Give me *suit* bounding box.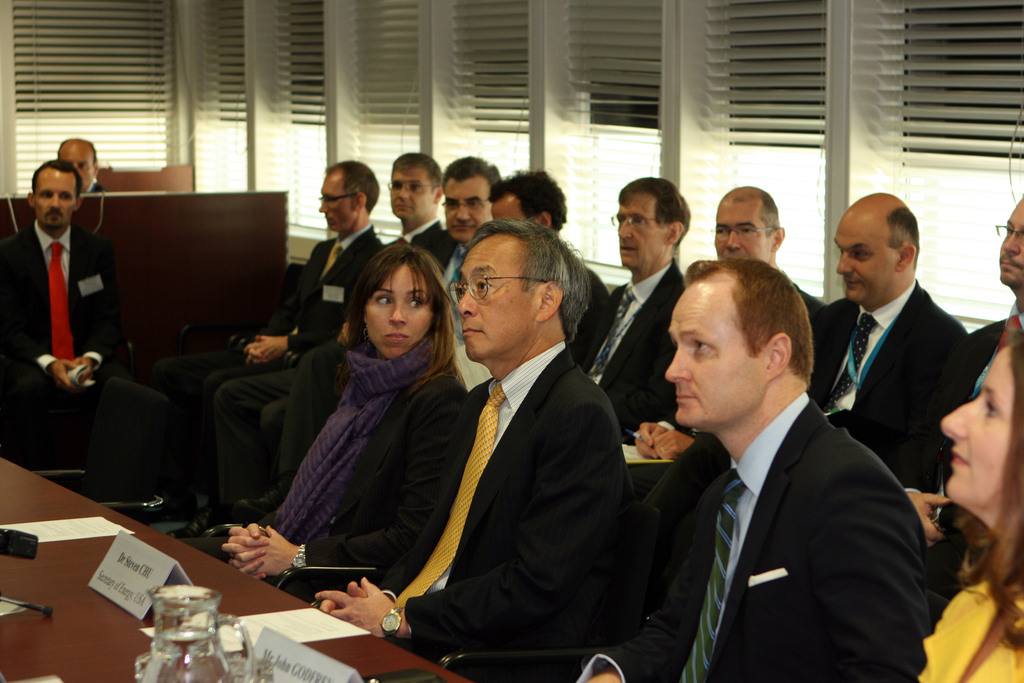
crop(0, 222, 172, 506).
